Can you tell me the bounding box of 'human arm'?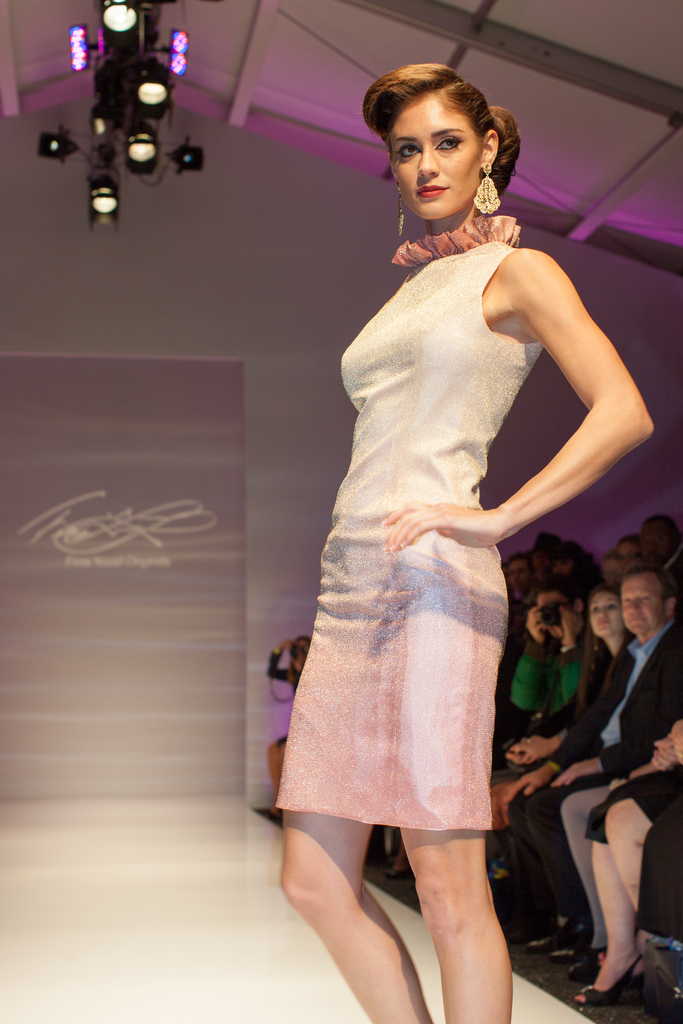
box(258, 641, 299, 694).
